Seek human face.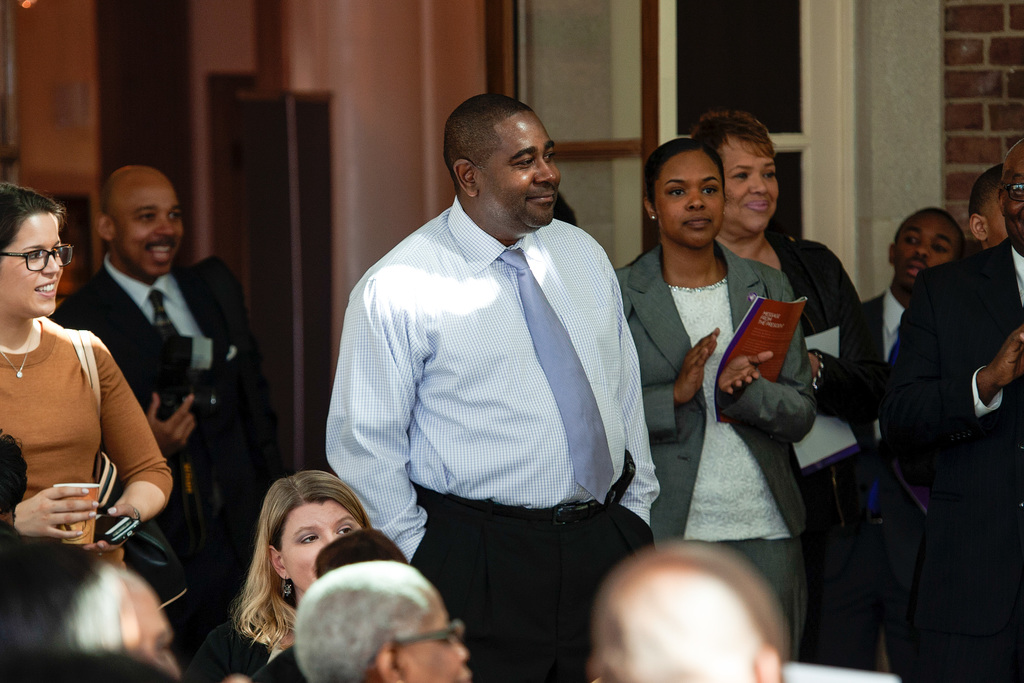
box(2, 213, 61, 314).
